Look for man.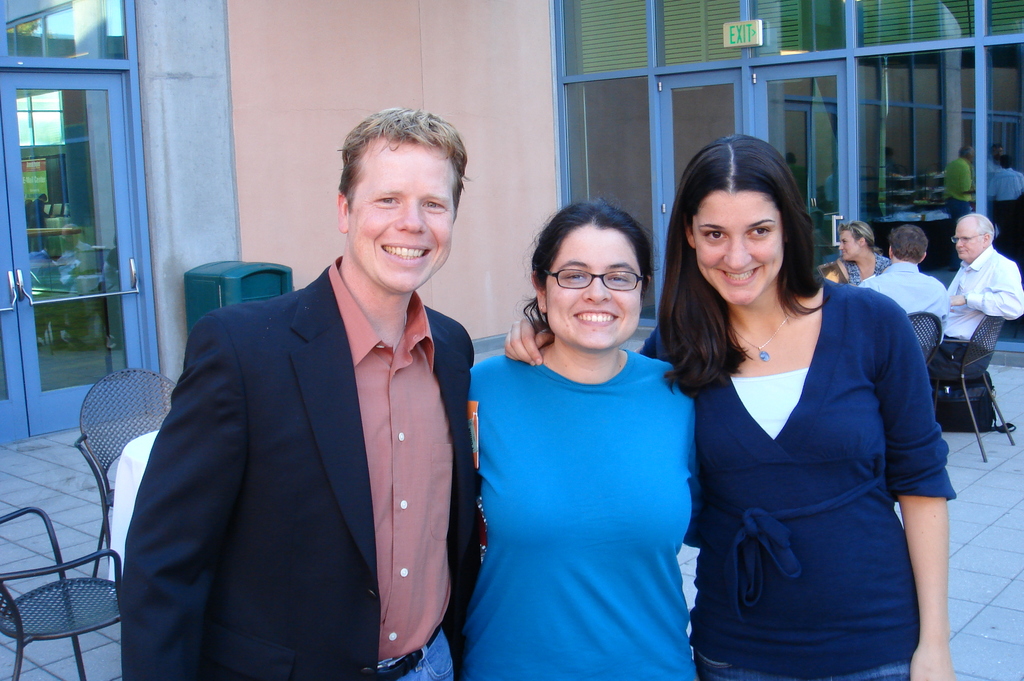
Found: (left=824, top=218, right=893, bottom=283).
